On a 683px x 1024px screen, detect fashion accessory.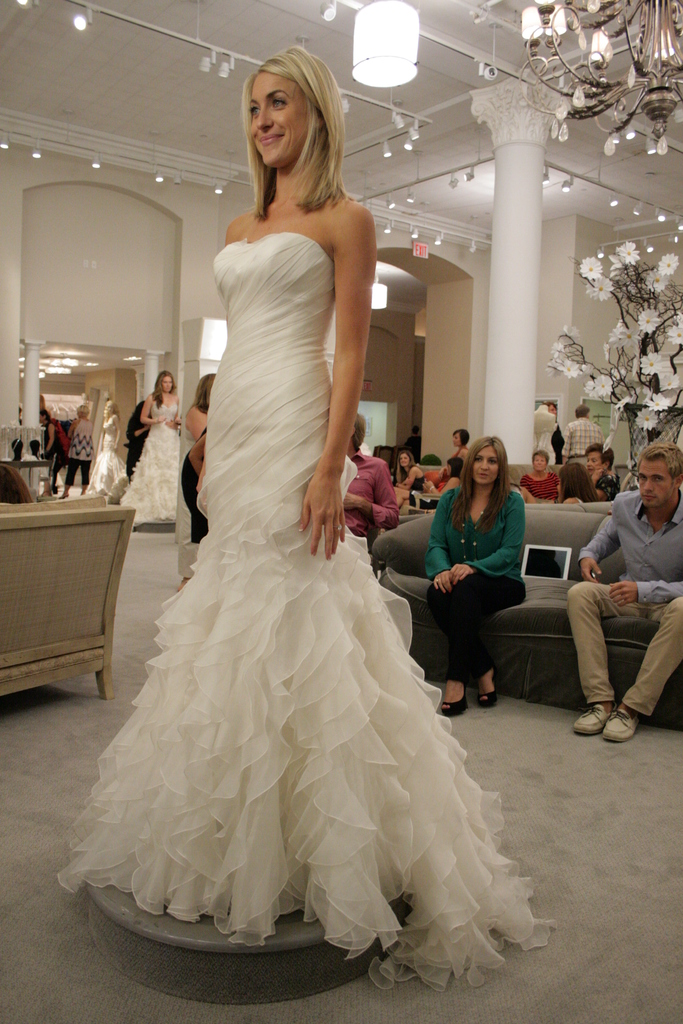
l=440, t=694, r=473, b=719.
